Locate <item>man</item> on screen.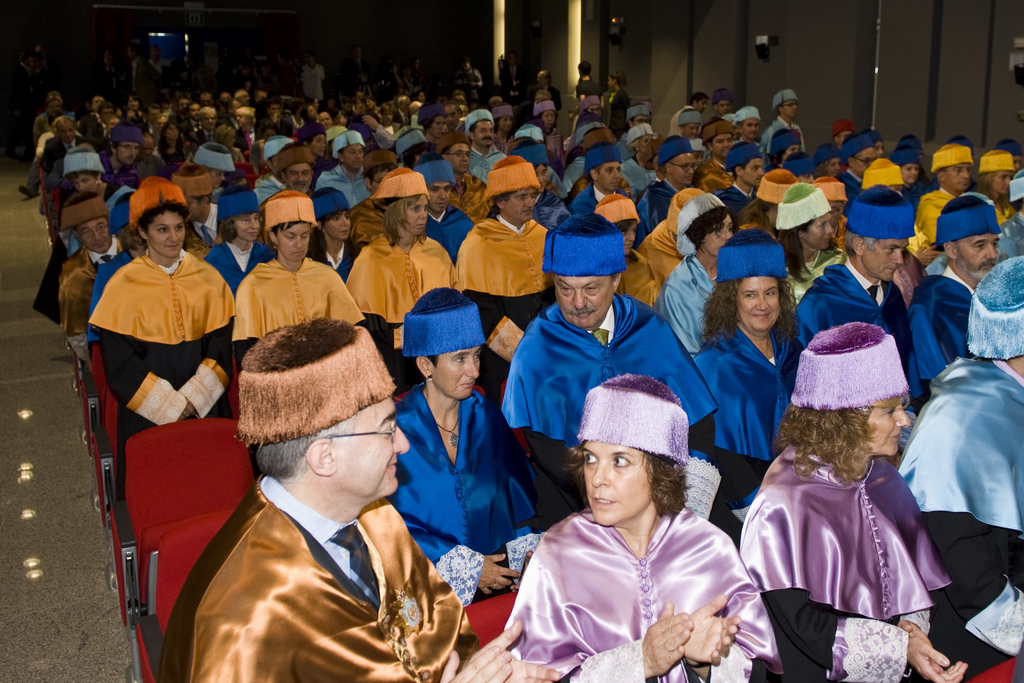
On screen at box=[454, 56, 488, 104].
